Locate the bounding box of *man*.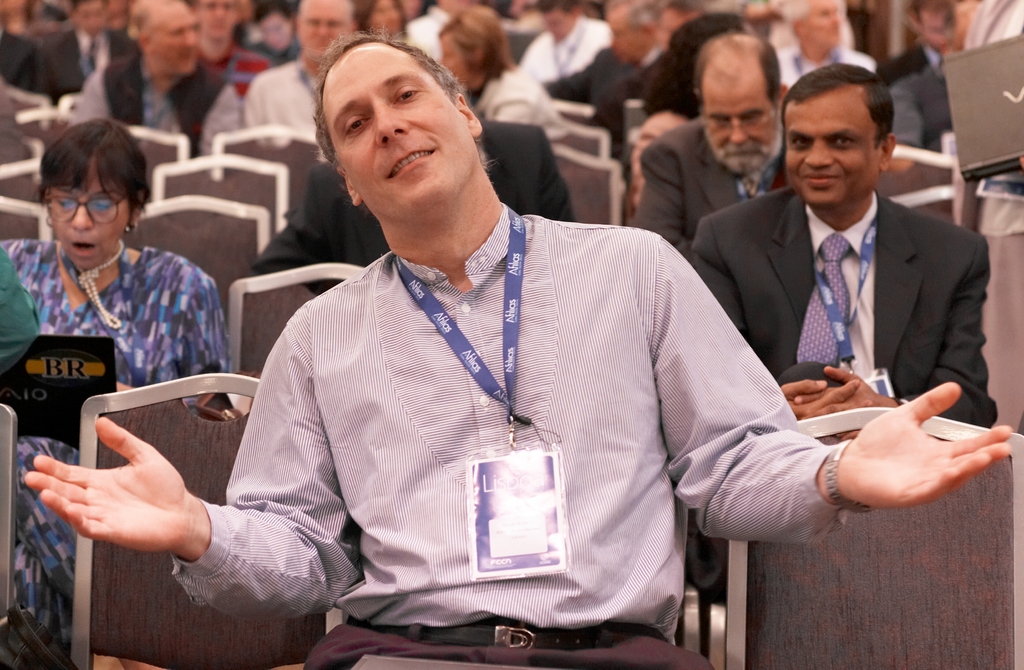
Bounding box: (890, 0, 956, 151).
